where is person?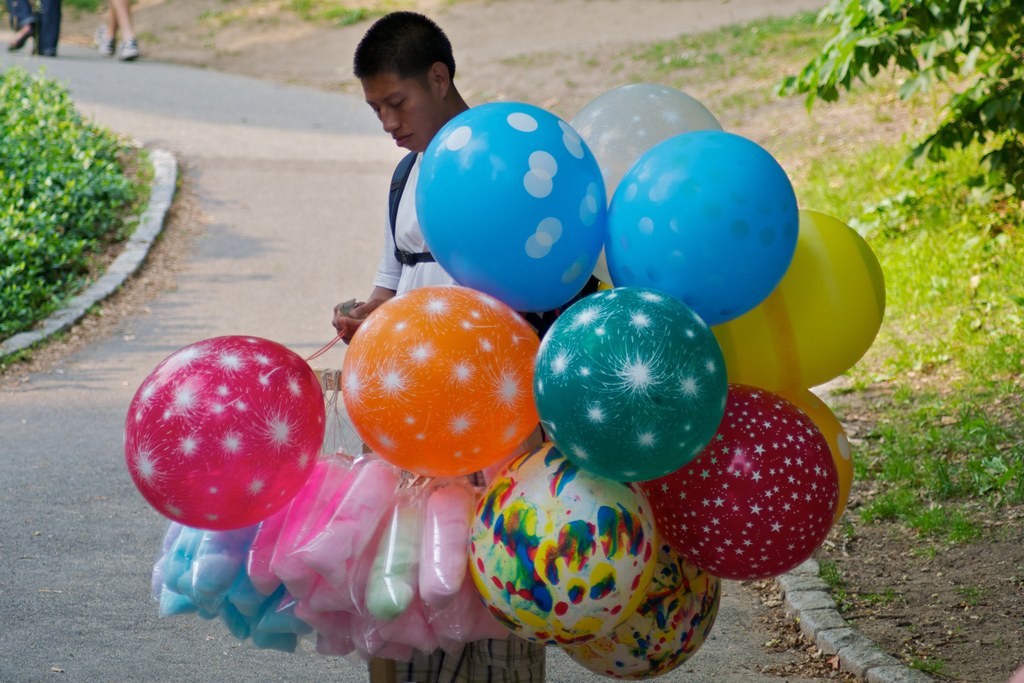
rect(339, 4, 584, 682).
